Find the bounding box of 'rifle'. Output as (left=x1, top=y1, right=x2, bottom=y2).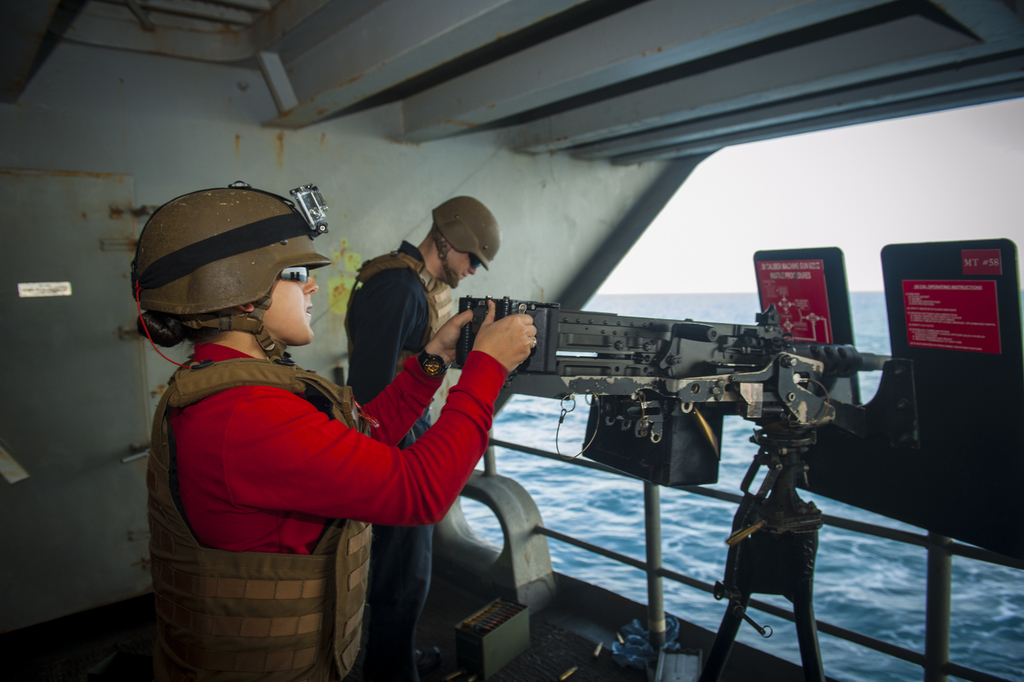
(left=458, top=302, right=892, bottom=676).
